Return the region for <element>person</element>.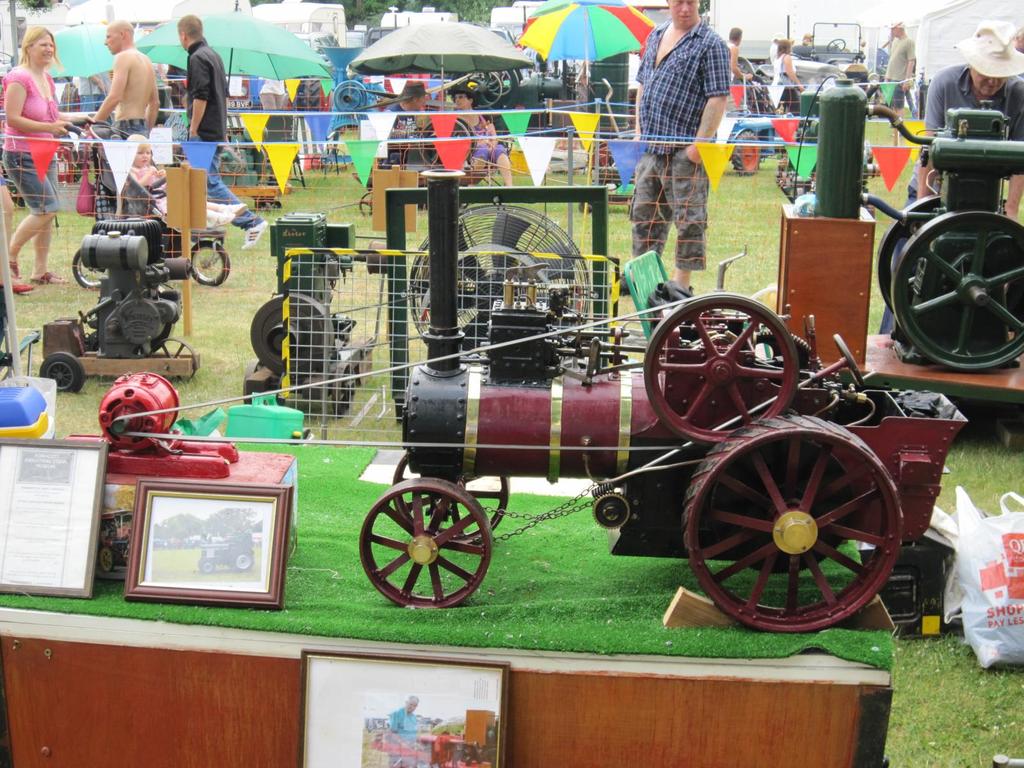
x1=885, y1=19, x2=1023, y2=325.
